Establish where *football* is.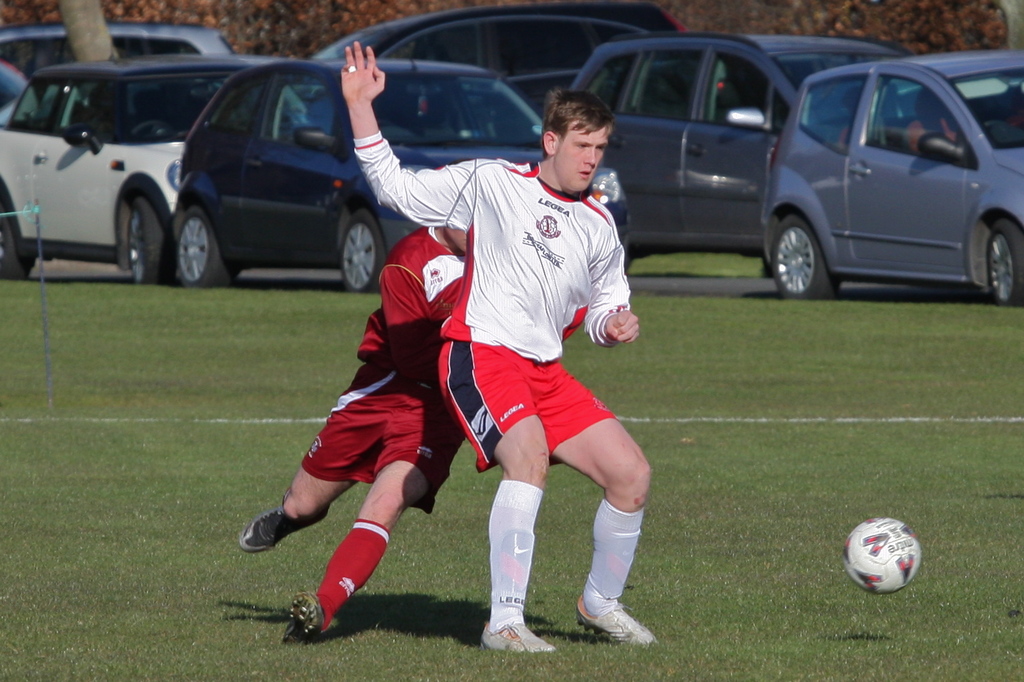
Established at 846:512:929:589.
